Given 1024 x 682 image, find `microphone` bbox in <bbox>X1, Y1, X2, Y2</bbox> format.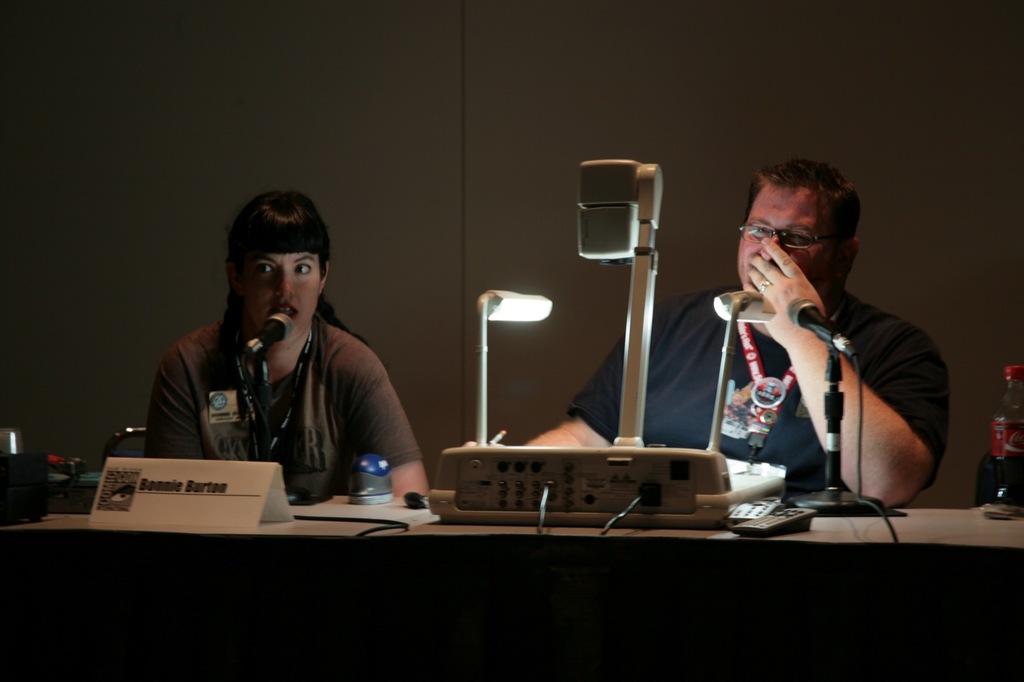
<bbox>244, 314, 296, 359</bbox>.
